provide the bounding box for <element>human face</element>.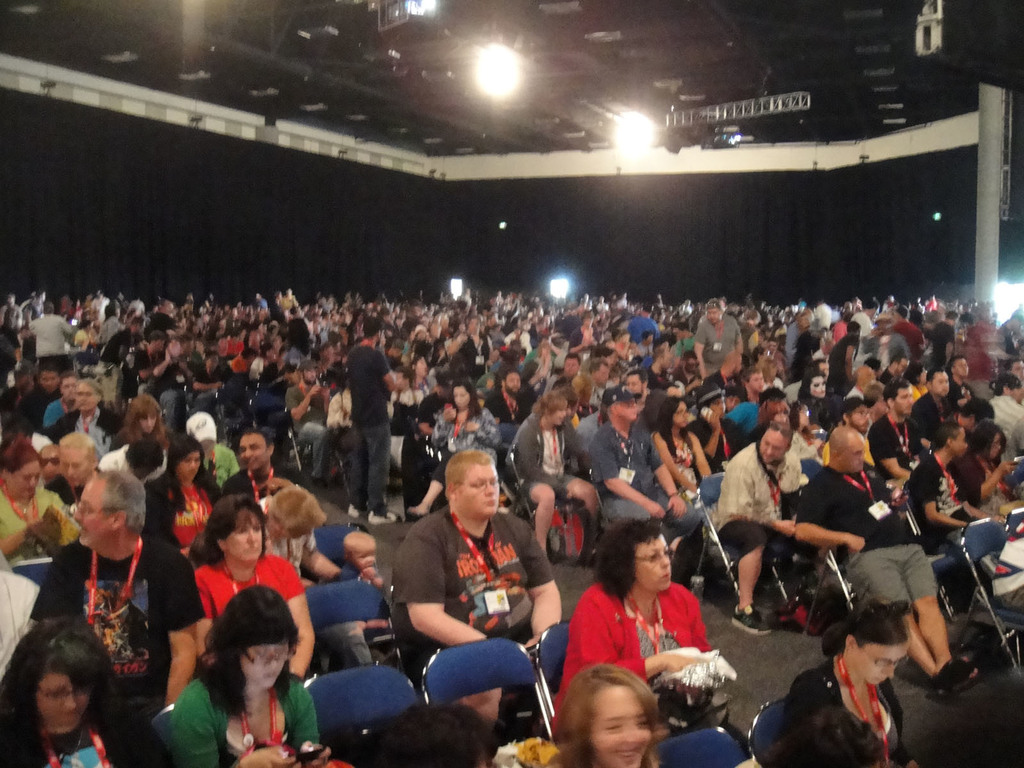
bbox(954, 429, 967, 454).
